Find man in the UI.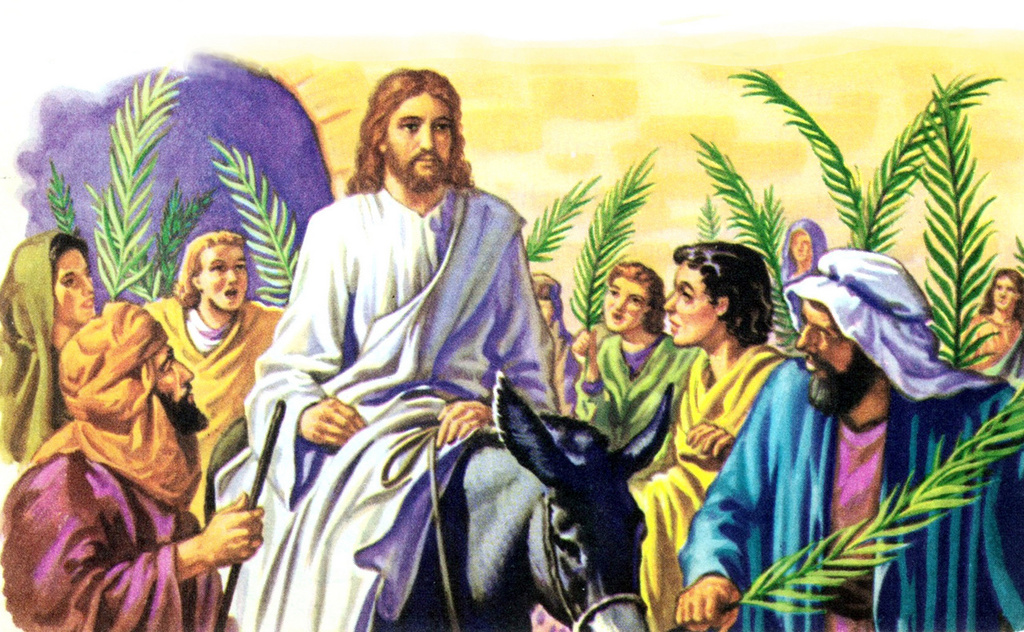
UI element at [210, 65, 559, 631].
